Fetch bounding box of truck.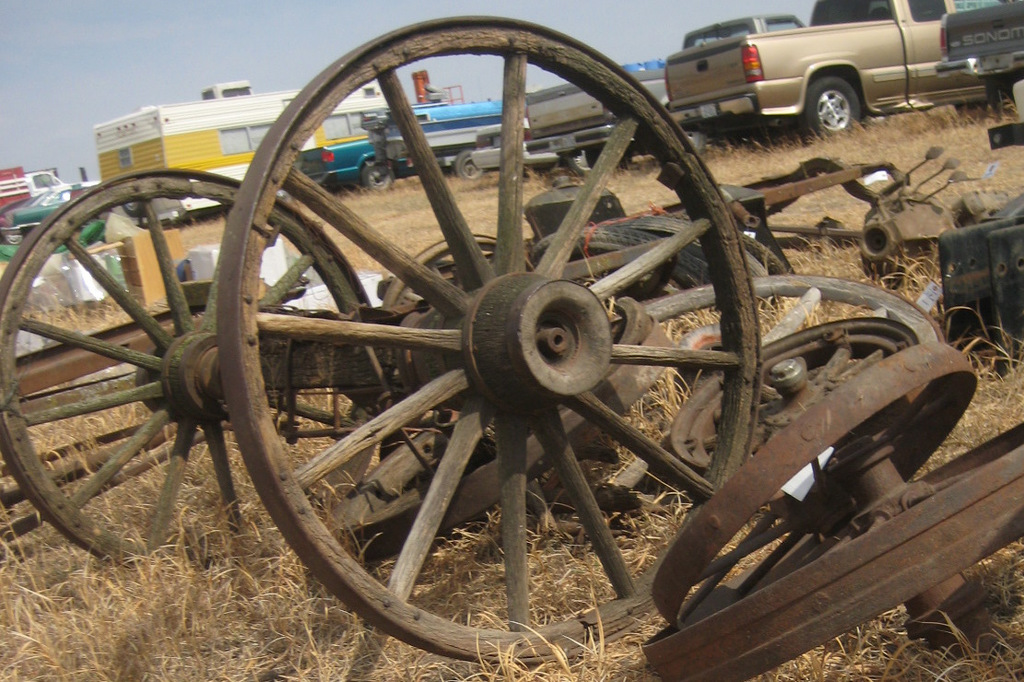
Bbox: (79,79,414,222).
